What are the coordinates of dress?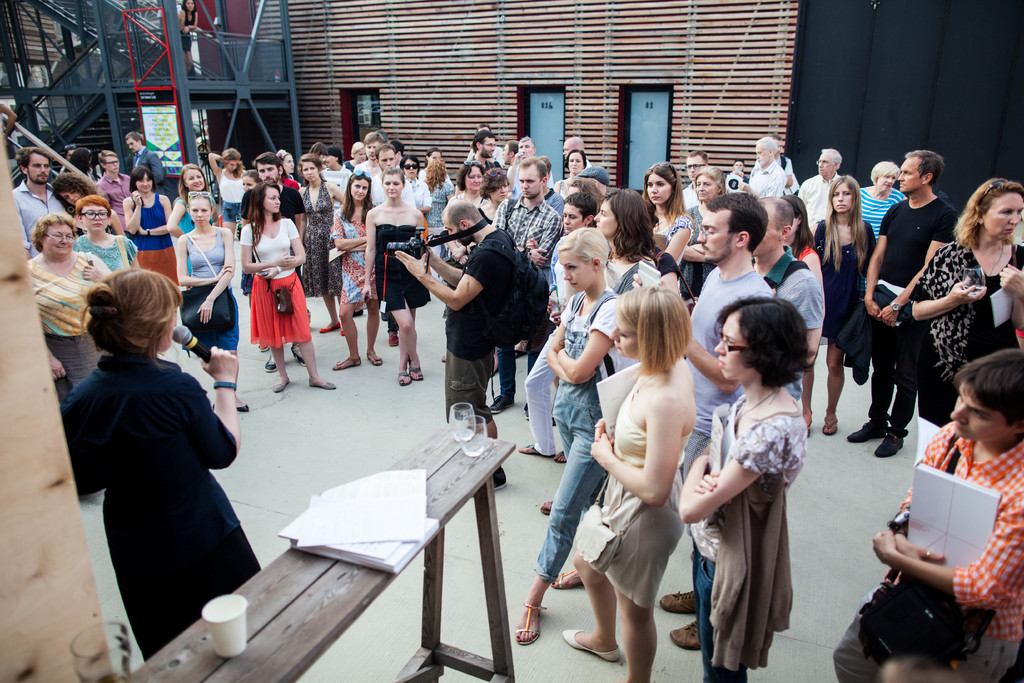
175 197 215 274.
